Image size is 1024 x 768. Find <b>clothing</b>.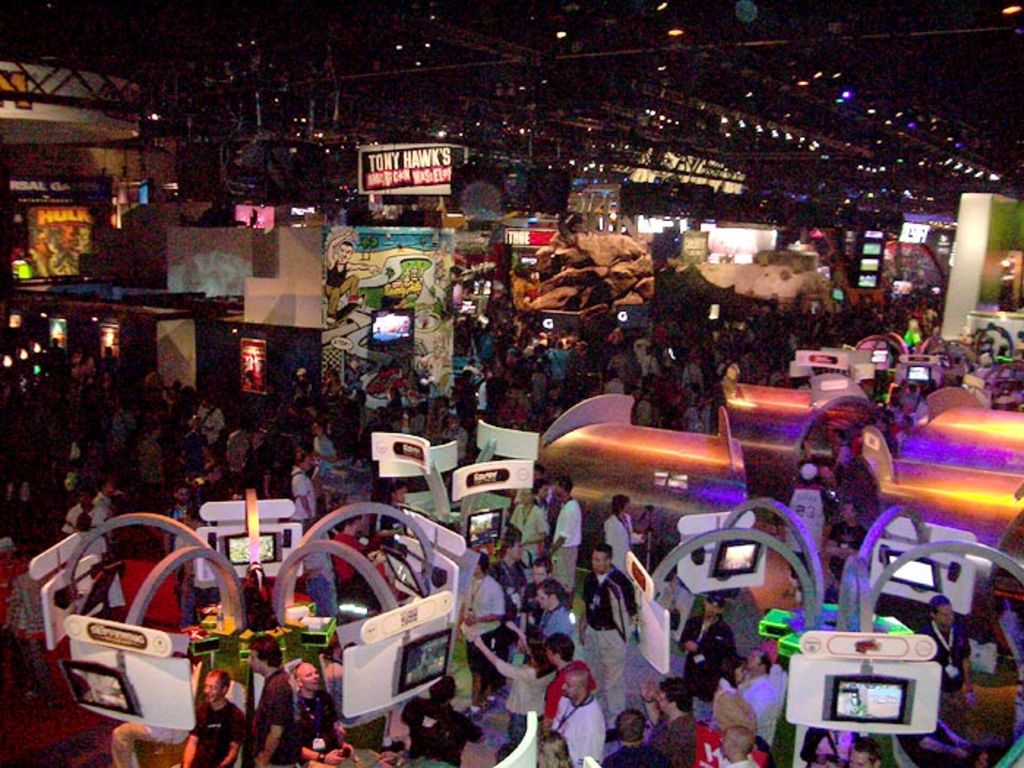
(x1=547, y1=604, x2=576, y2=650).
